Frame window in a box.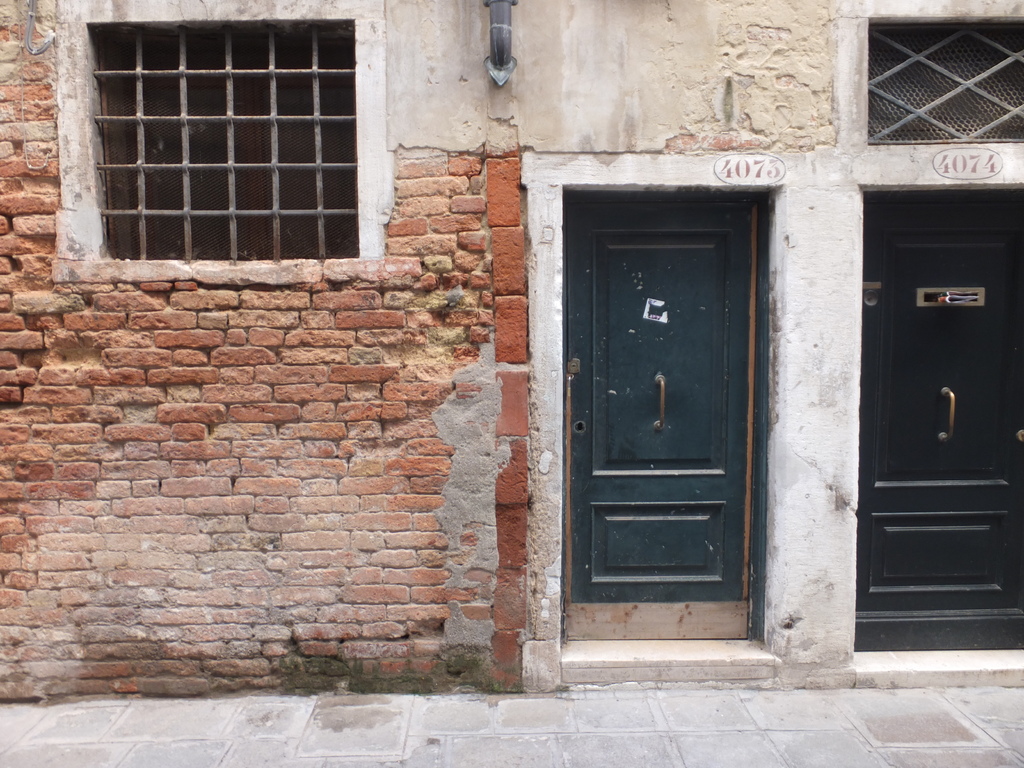
detection(67, 1, 382, 281).
